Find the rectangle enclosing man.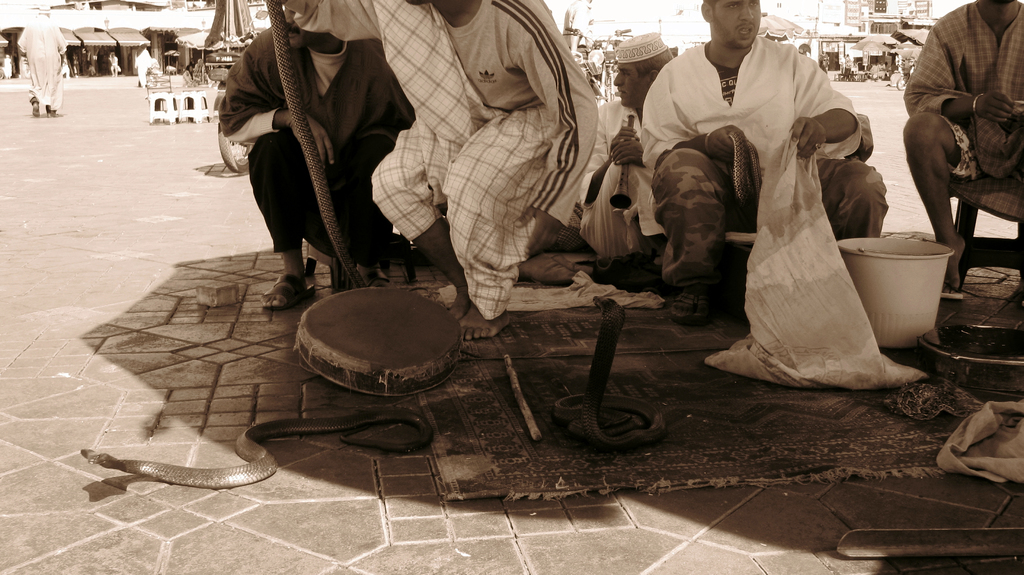
884:0:1014:292.
